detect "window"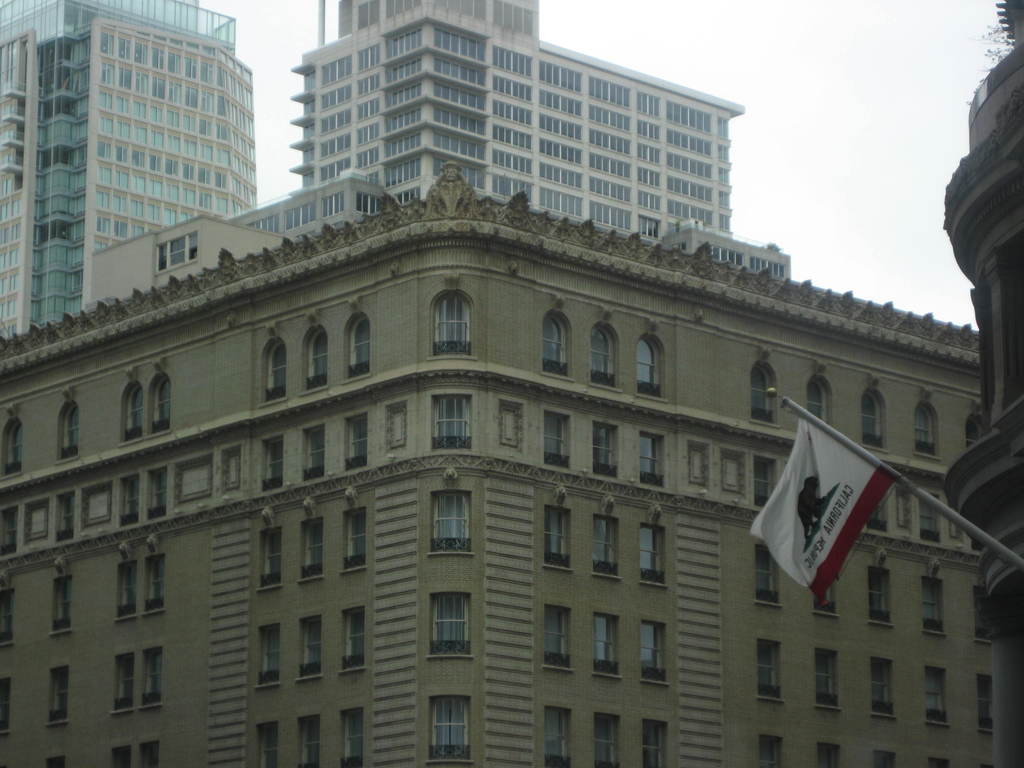
pyautogui.locateOnScreen(431, 394, 473, 451)
